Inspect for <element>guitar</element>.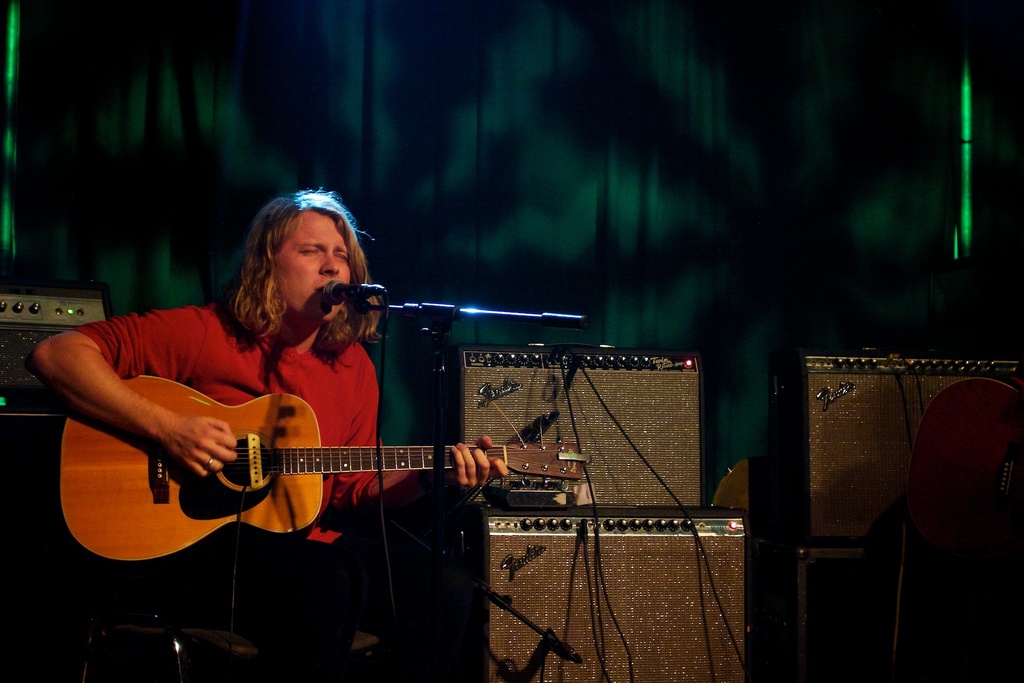
Inspection: (x1=60, y1=372, x2=595, y2=563).
